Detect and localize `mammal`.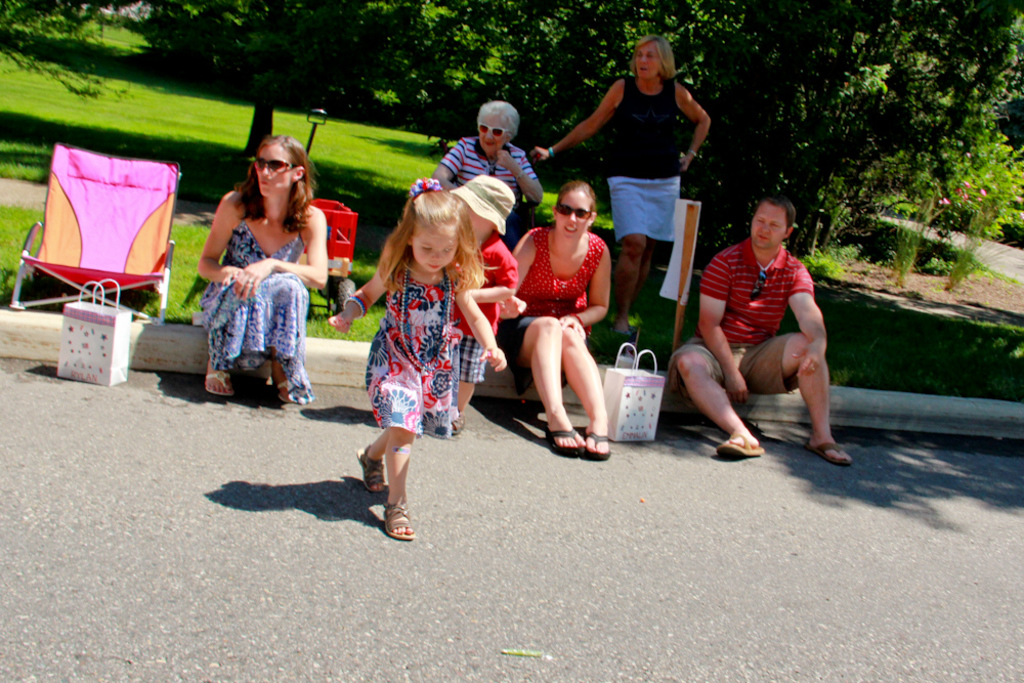
Localized at (326, 178, 503, 538).
